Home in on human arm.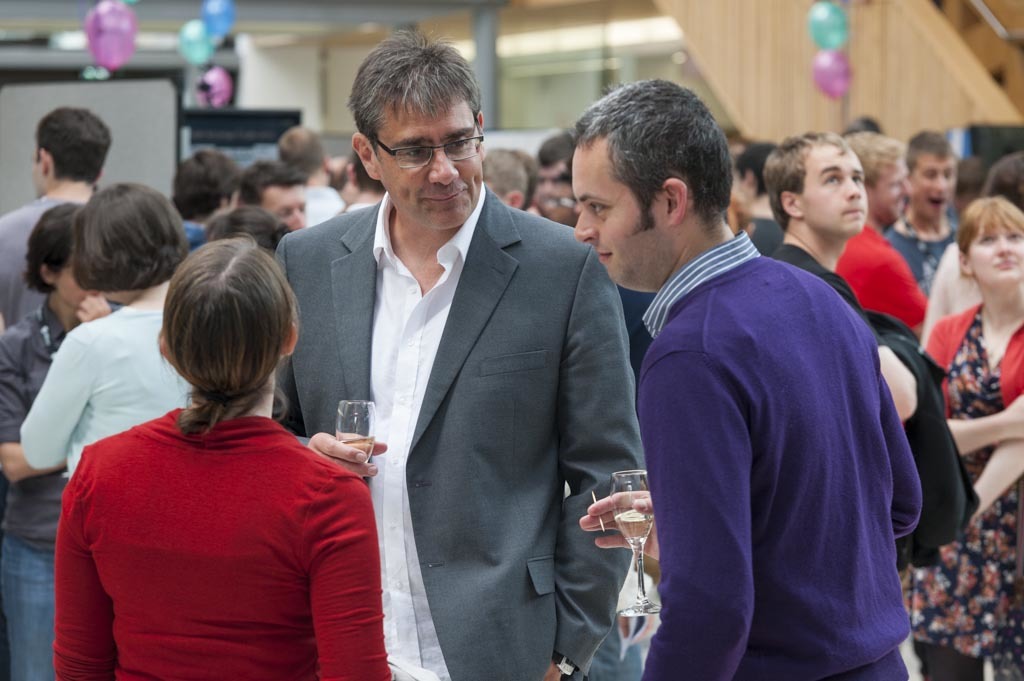
Homed in at locate(636, 350, 752, 680).
